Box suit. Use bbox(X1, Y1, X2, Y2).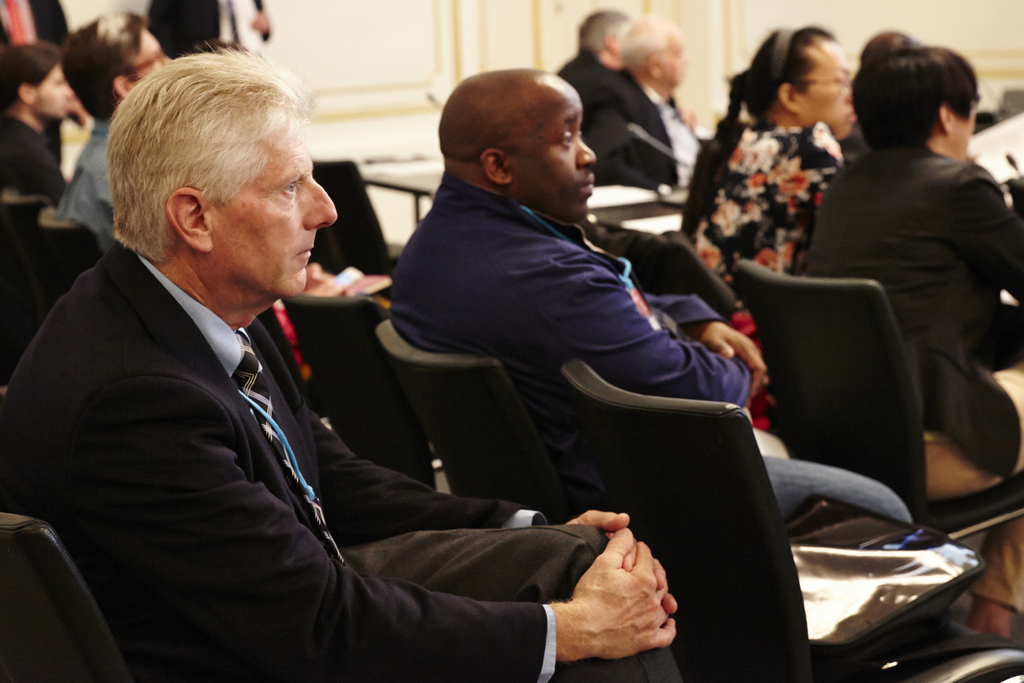
bbox(57, 160, 696, 679).
